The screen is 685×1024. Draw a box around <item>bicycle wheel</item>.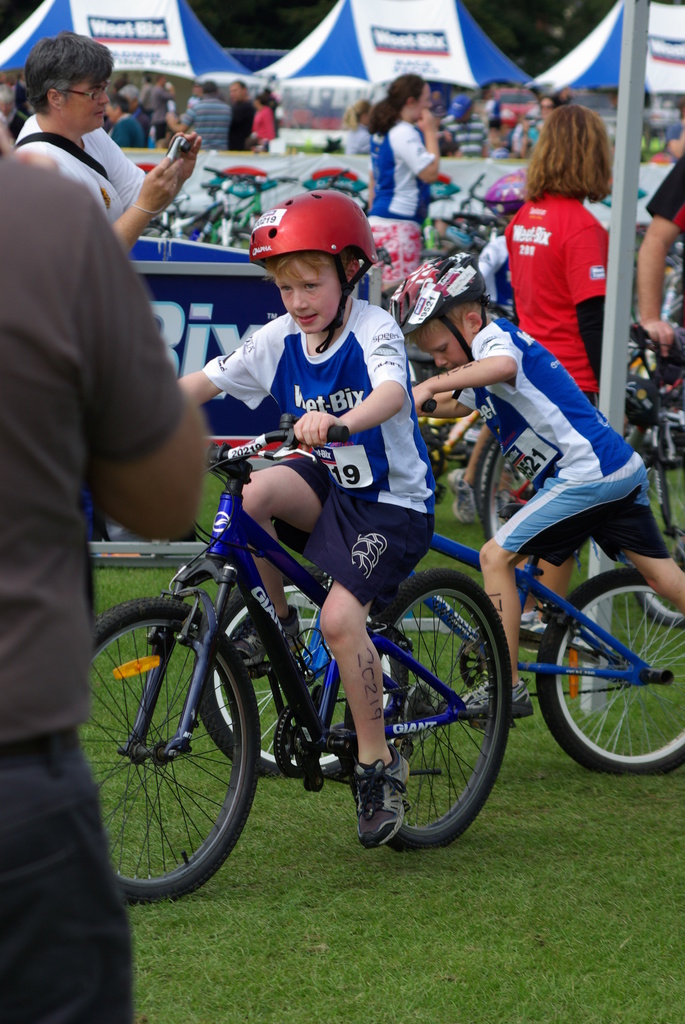
{"left": 200, "top": 560, "right": 408, "bottom": 777}.
